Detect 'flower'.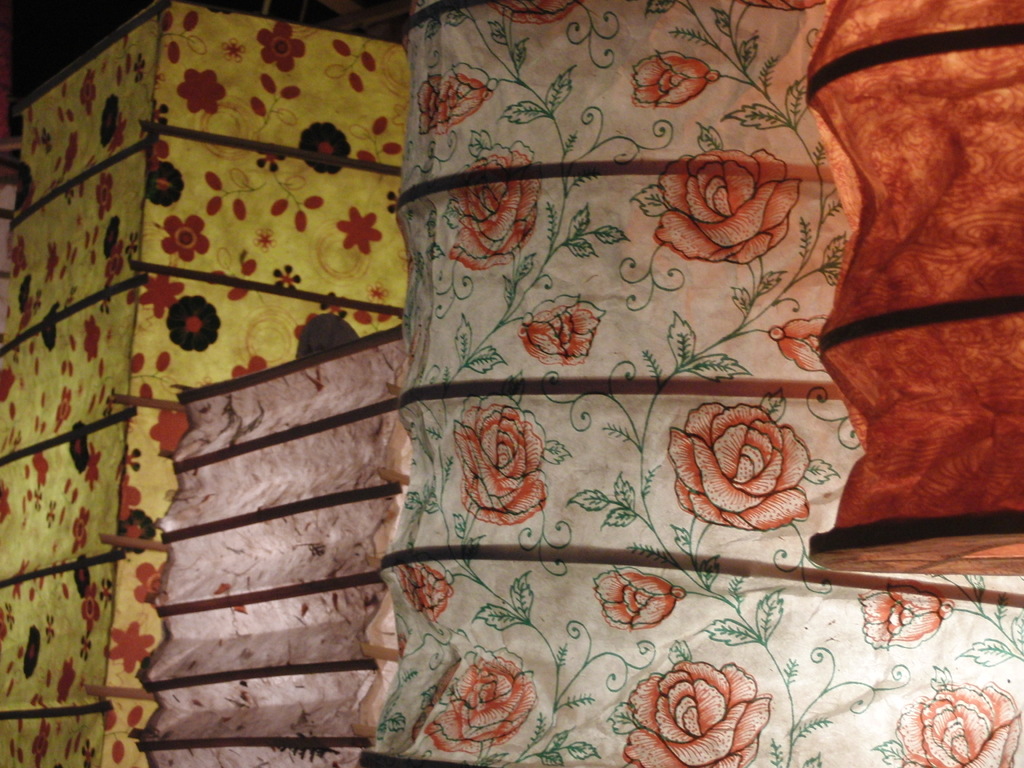
Detected at (left=163, top=298, right=221, bottom=355).
